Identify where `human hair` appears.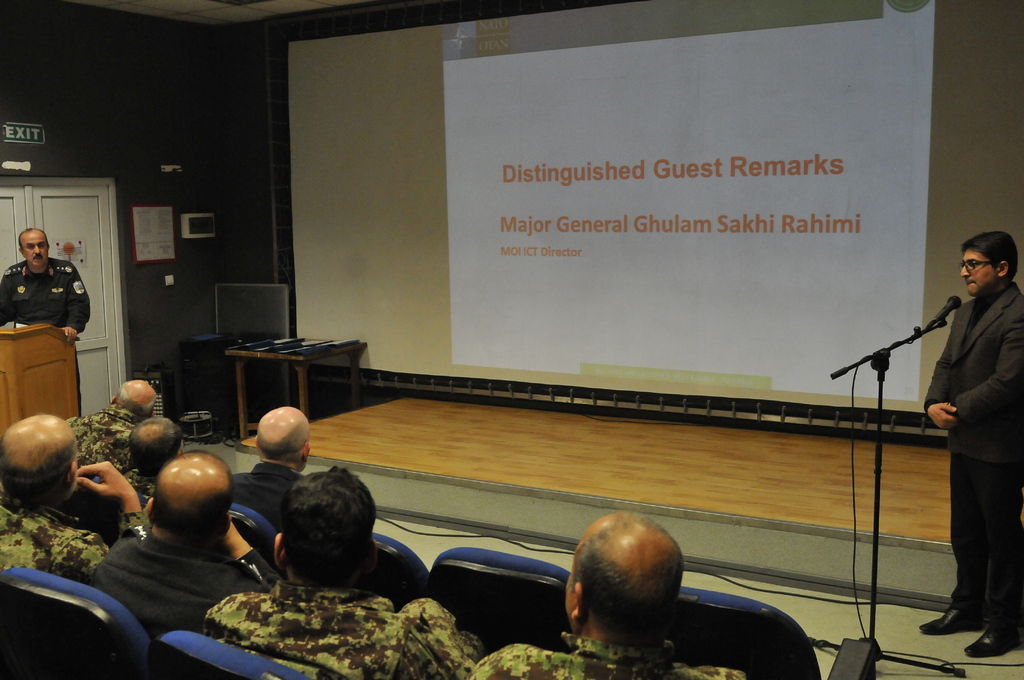
Appears at {"left": 150, "top": 450, "right": 235, "bottom": 547}.
